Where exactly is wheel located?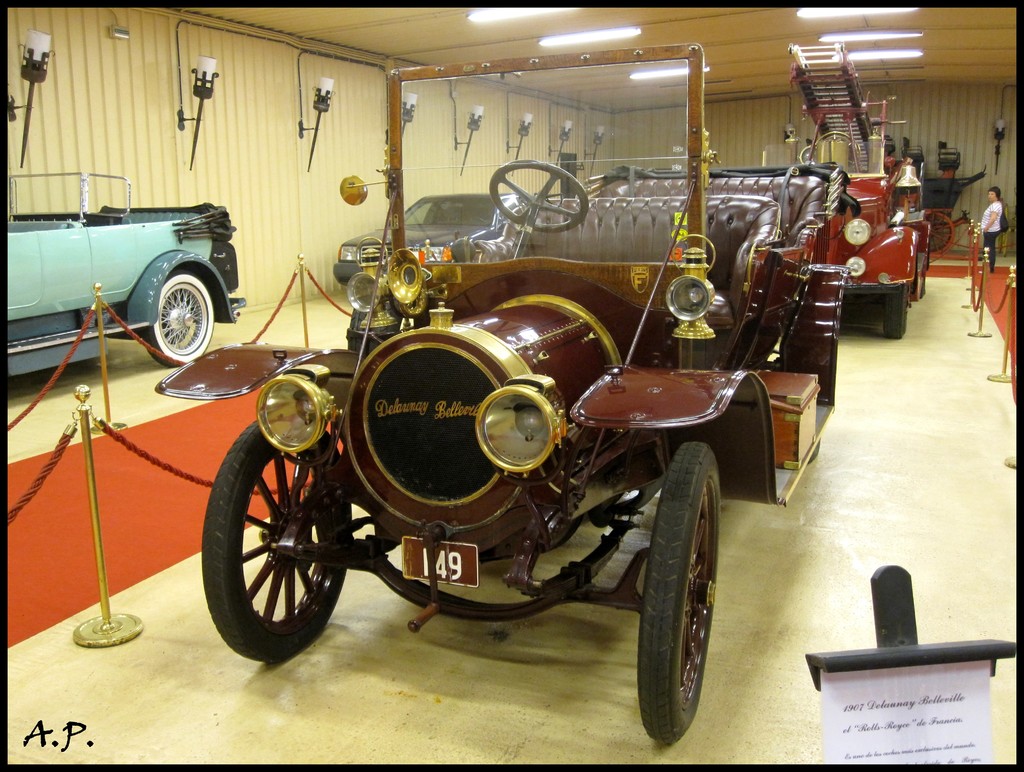
Its bounding box is [left=198, top=416, right=349, bottom=670].
